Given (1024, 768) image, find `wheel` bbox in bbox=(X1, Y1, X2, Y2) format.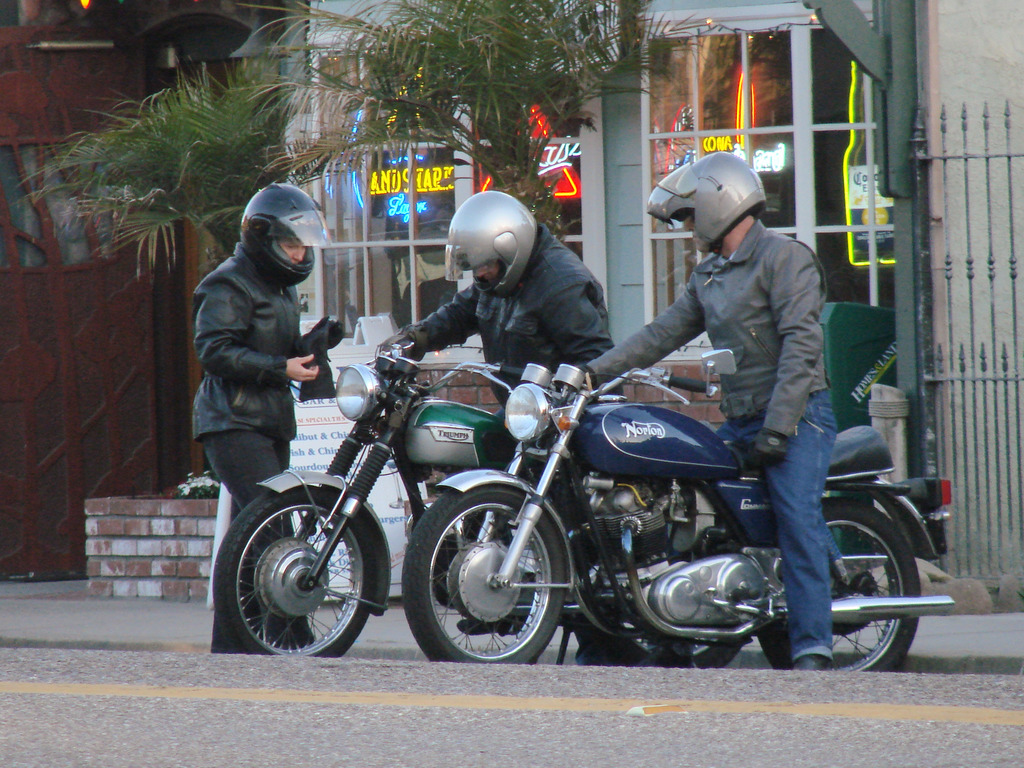
bbox=(748, 496, 927, 680).
